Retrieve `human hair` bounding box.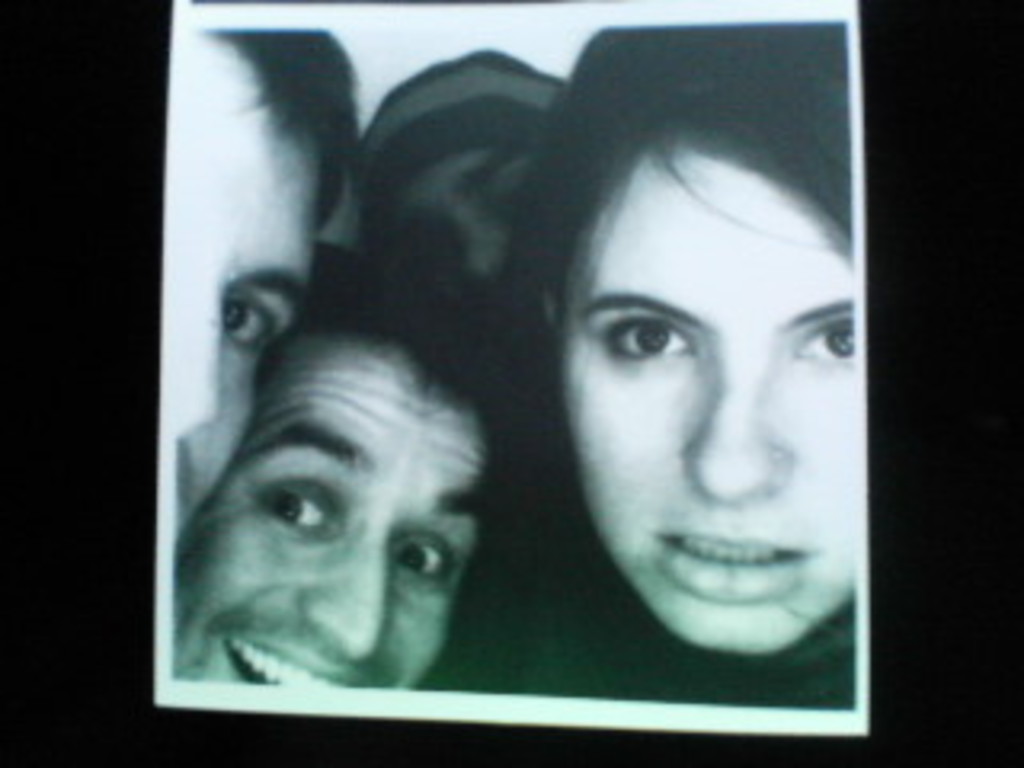
Bounding box: x1=262, y1=262, x2=515, y2=531.
